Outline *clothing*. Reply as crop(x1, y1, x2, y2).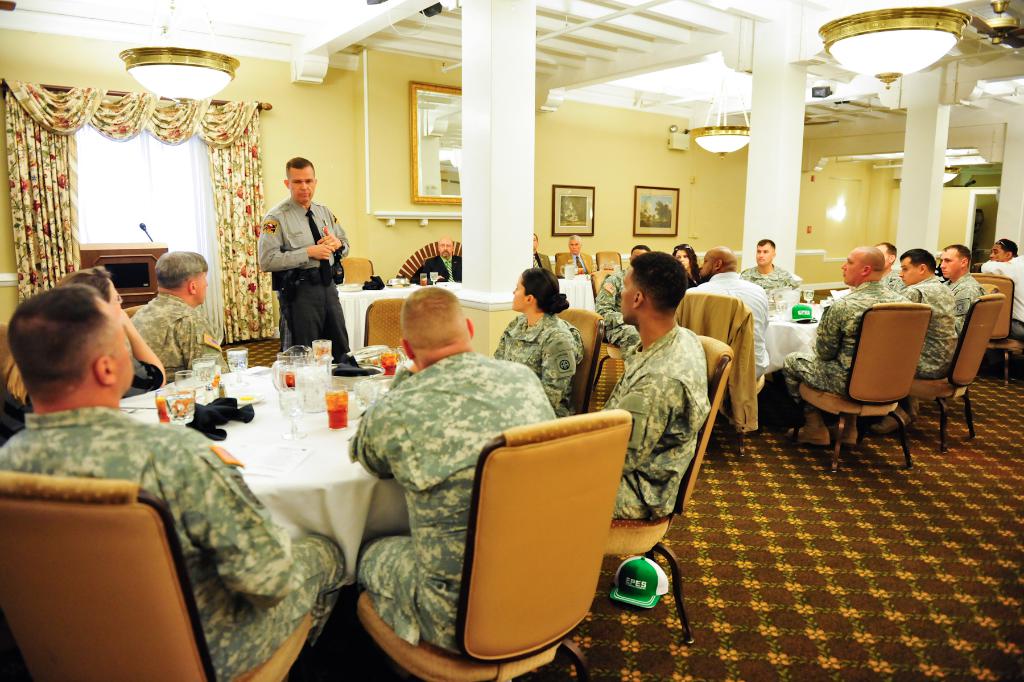
crop(0, 395, 351, 681).
